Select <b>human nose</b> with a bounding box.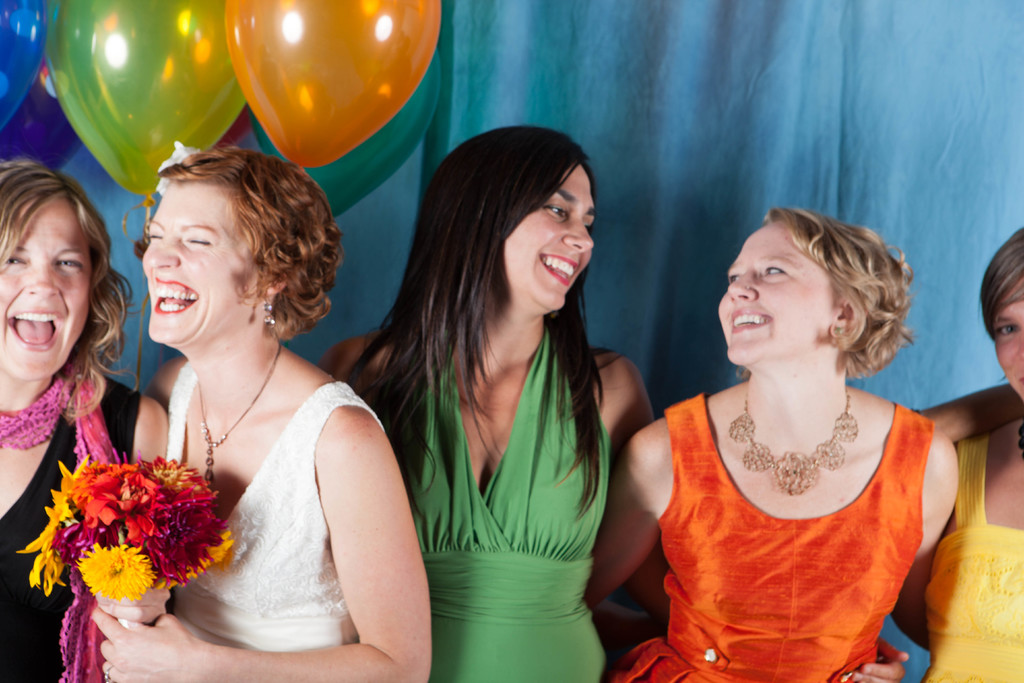
(x1=144, y1=235, x2=180, y2=267).
